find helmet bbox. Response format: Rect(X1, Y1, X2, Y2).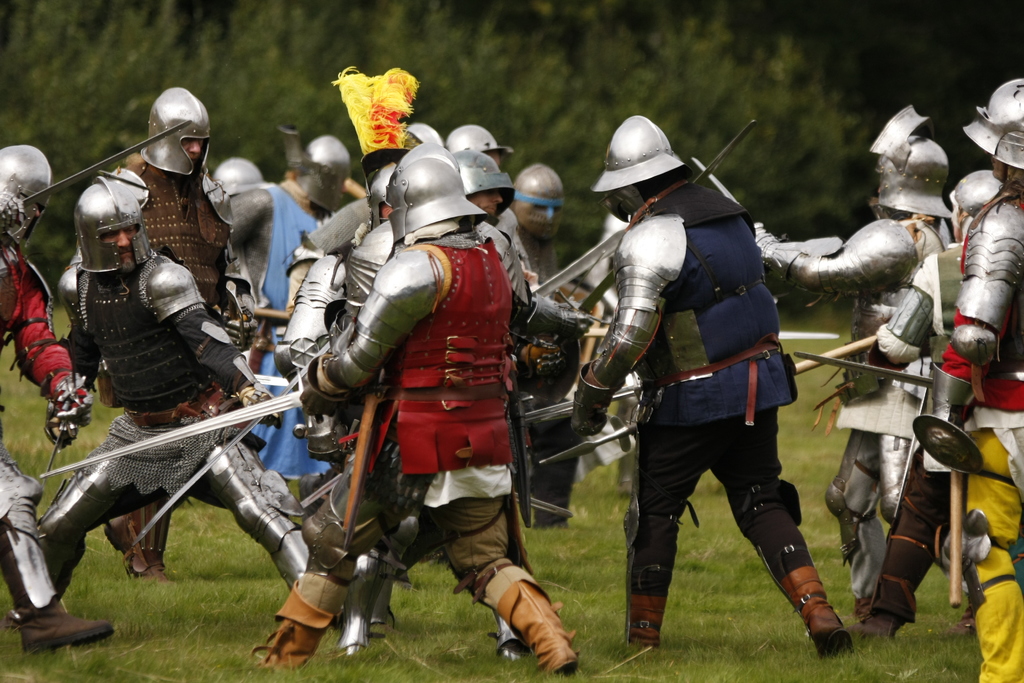
Rect(286, 134, 356, 219).
